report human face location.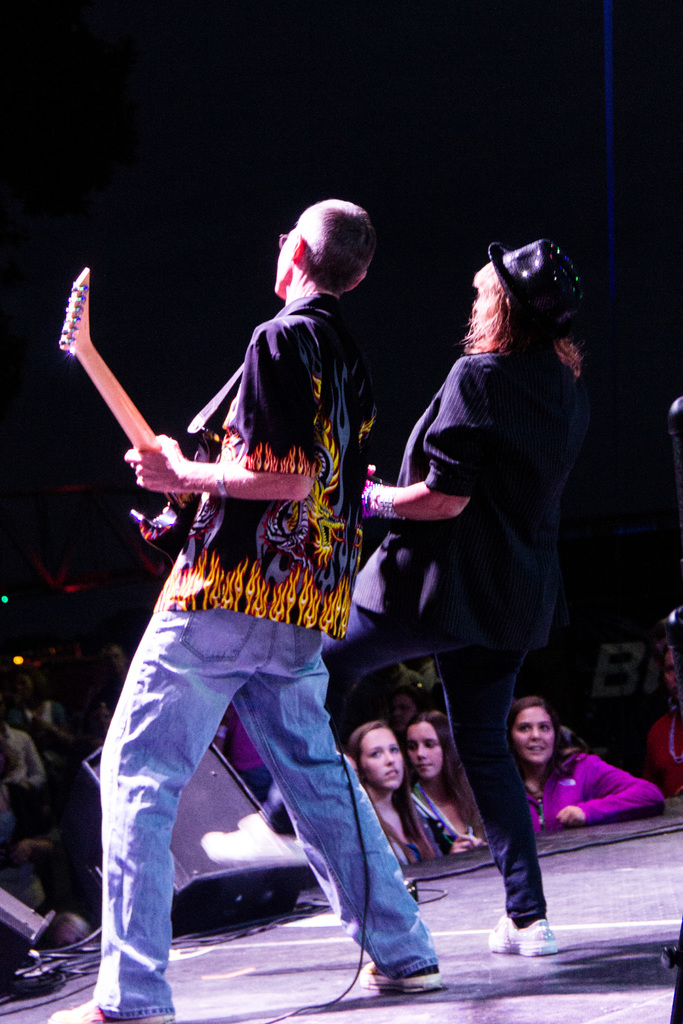
Report: {"x1": 401, "y1": 722, "x2": 441, "y2": 781}.
